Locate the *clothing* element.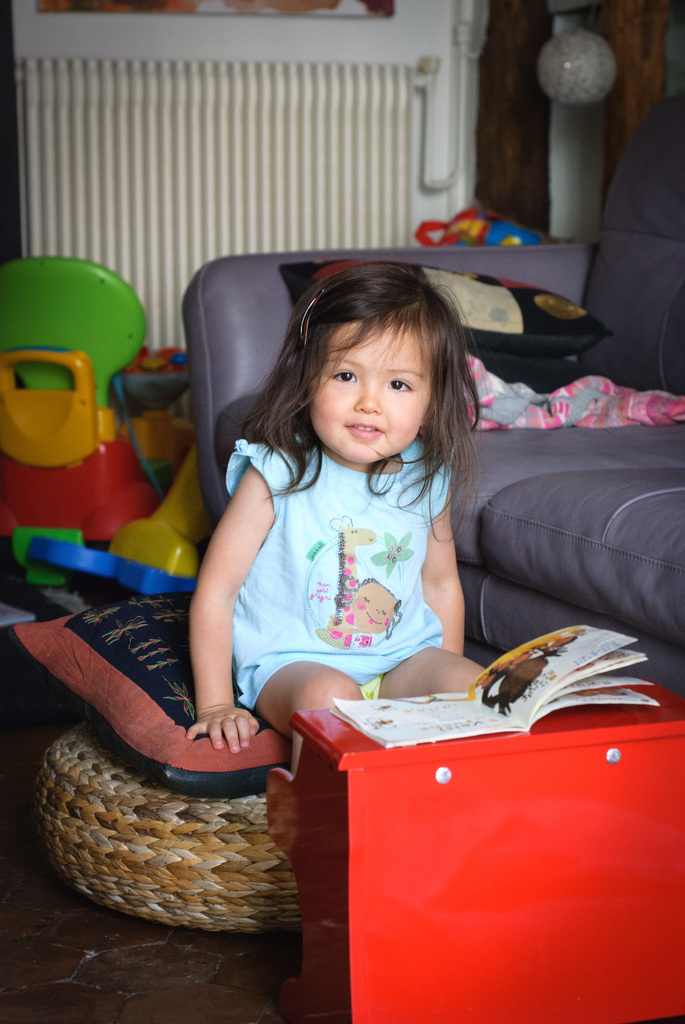
Element bbox: Rect(217, 431, 450, 706).
